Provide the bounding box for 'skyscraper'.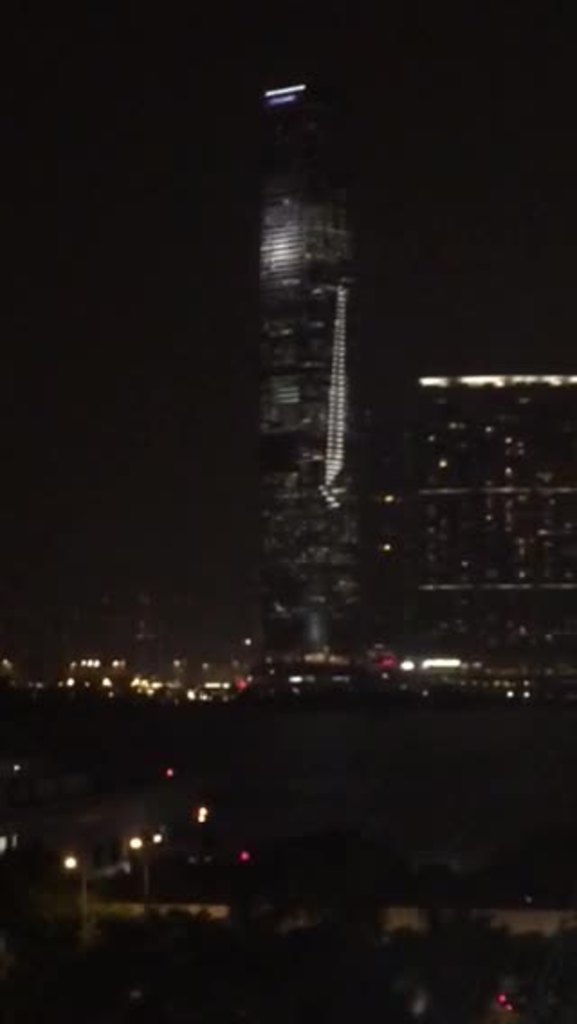
locate(238, 34, 422, 672).
